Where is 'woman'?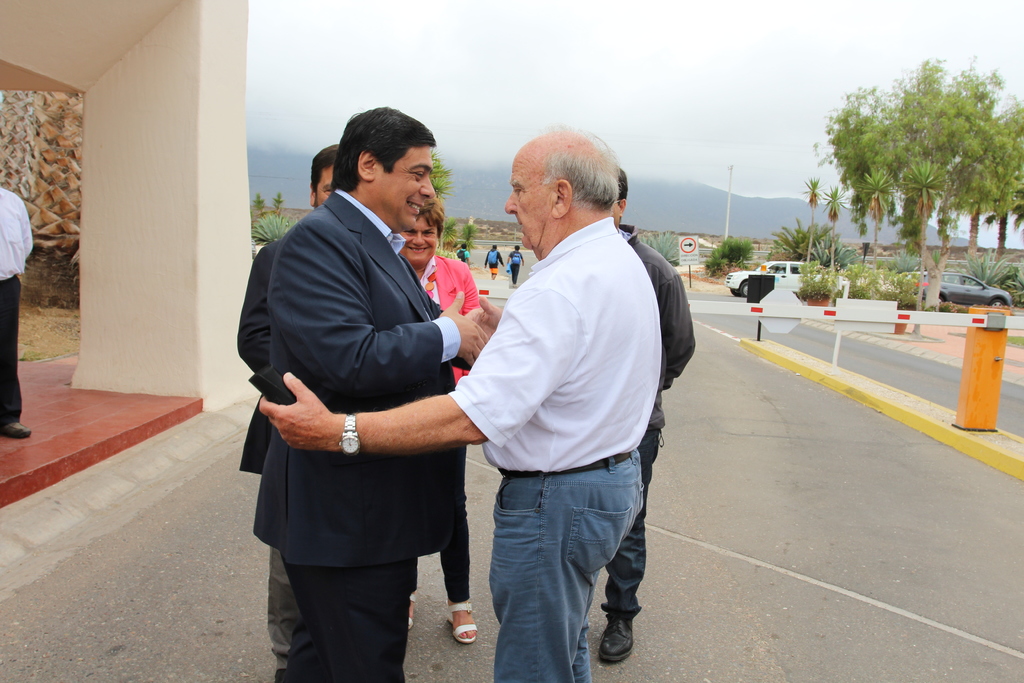
detection(395, 197, 479, 645).
